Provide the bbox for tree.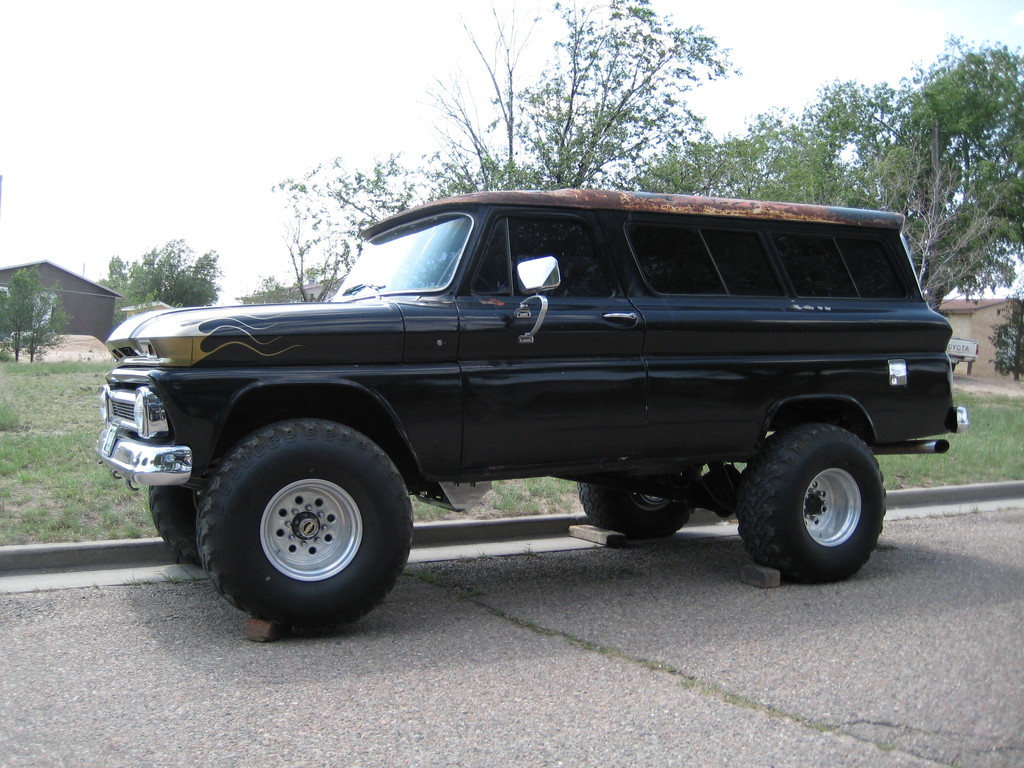
{"left": 421, "top": 0, "right": 746, "bottom": 193}.
